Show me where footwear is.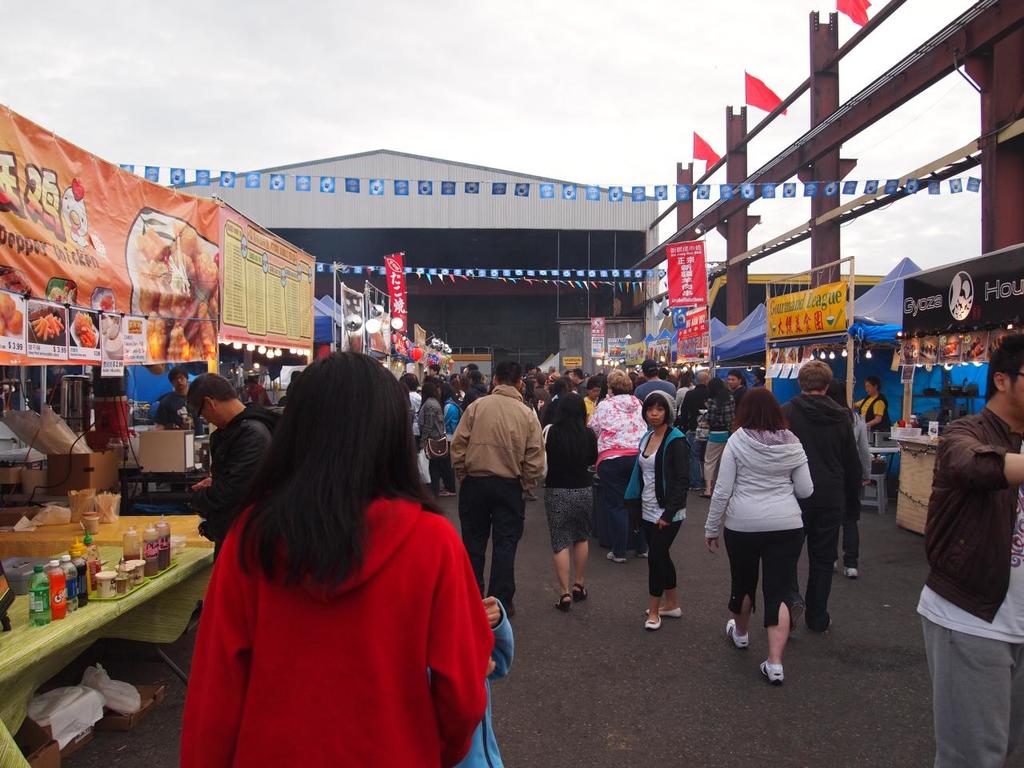
footwear is at 571, 582, 587, 601.
